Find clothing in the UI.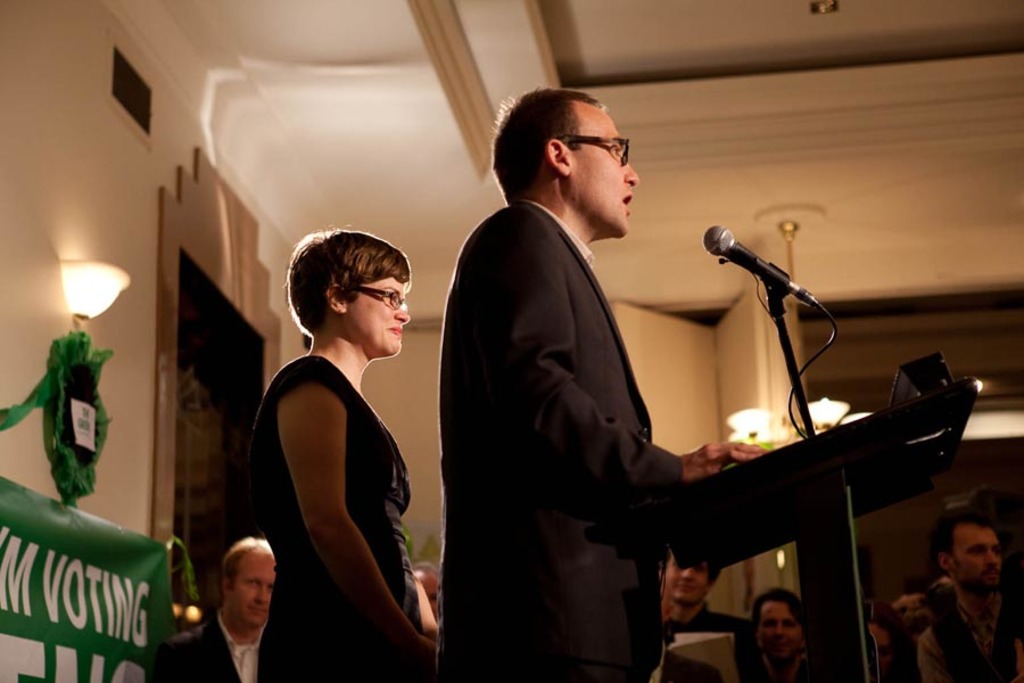
UI element at crop(243, 298, 411, 637).
